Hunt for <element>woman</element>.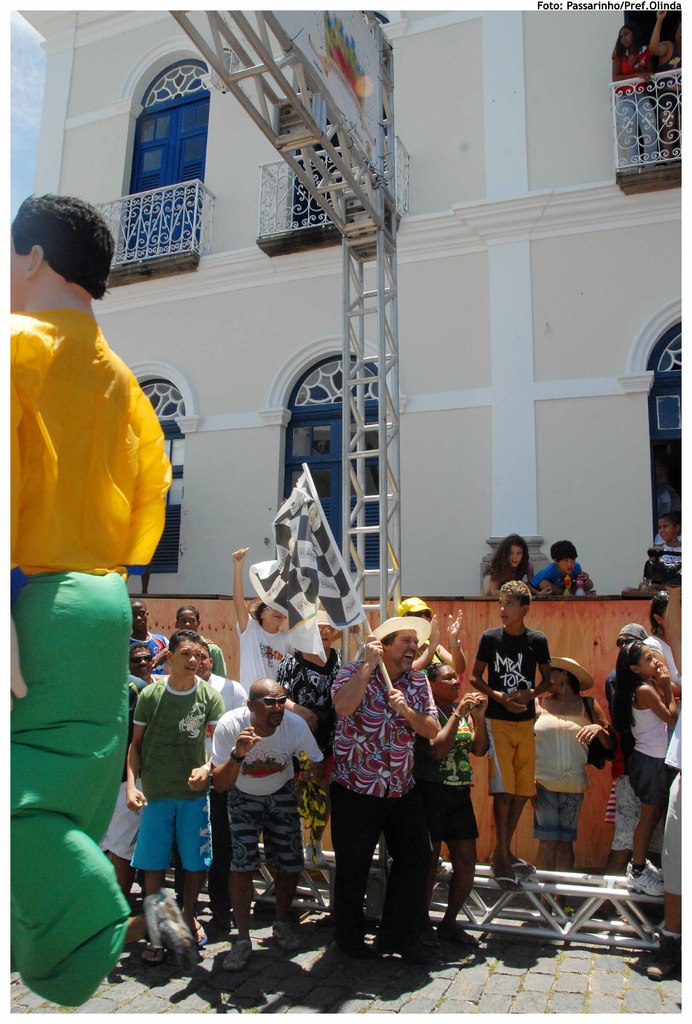
Hunted down at pyautogui.locateOnScreen(531, 657, 620, 873).
